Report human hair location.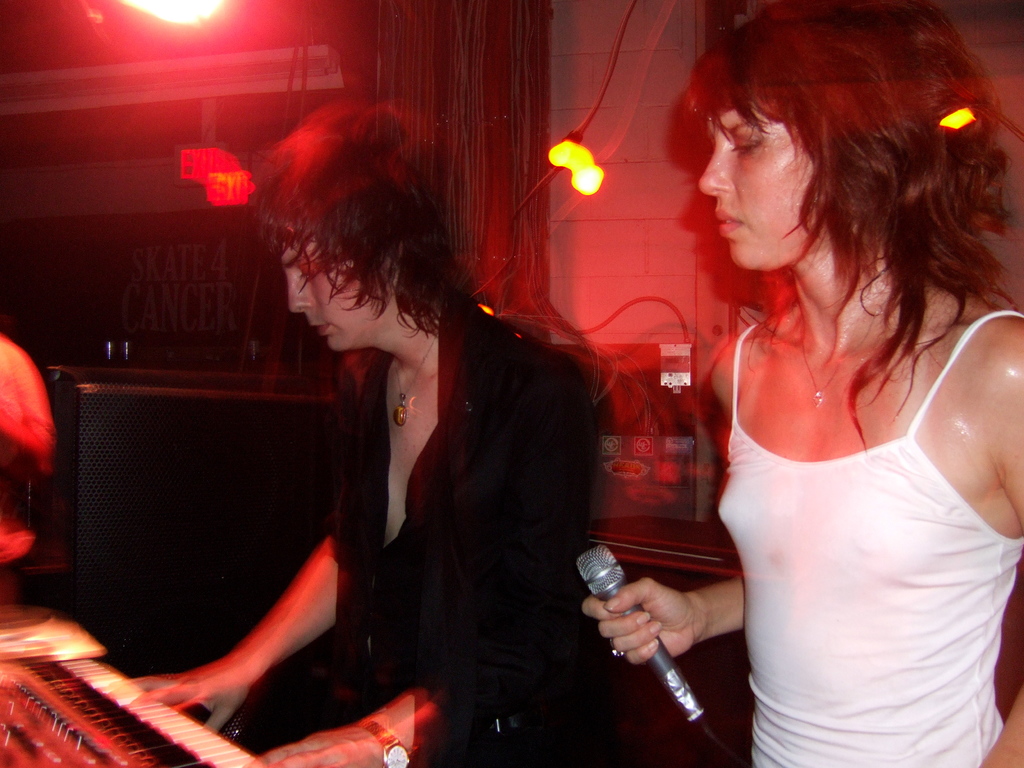
Report: BBox(245, 91, 457, 383).
